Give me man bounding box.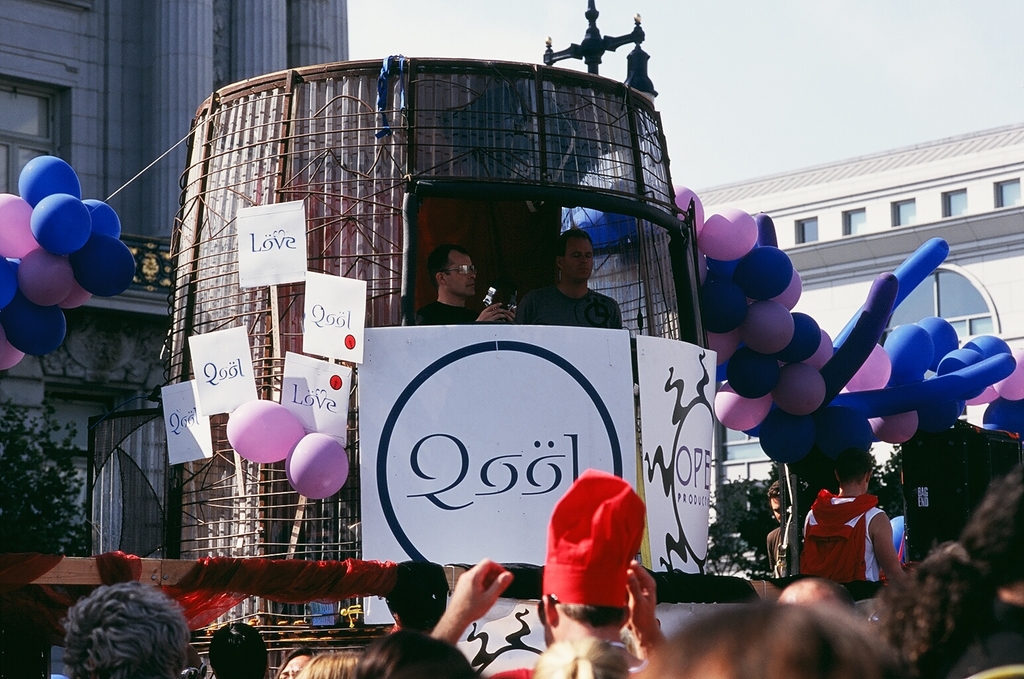
(x1=383, y1=560, x2=450, y2=634).
